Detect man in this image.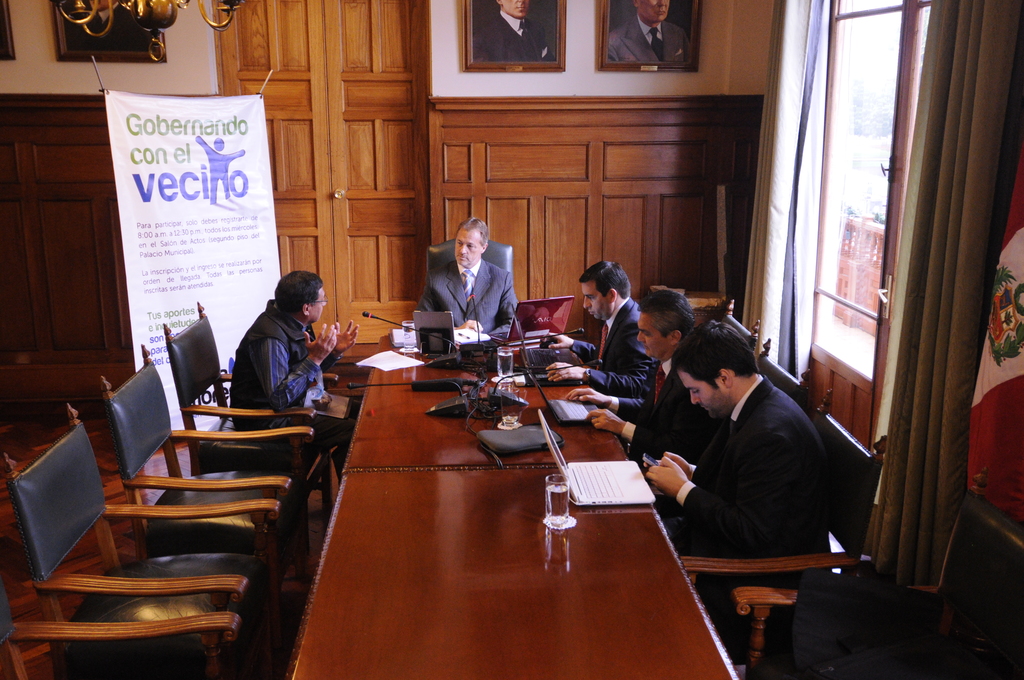
Detection: <bbox>215, 271, 370, 483</bbox>.
